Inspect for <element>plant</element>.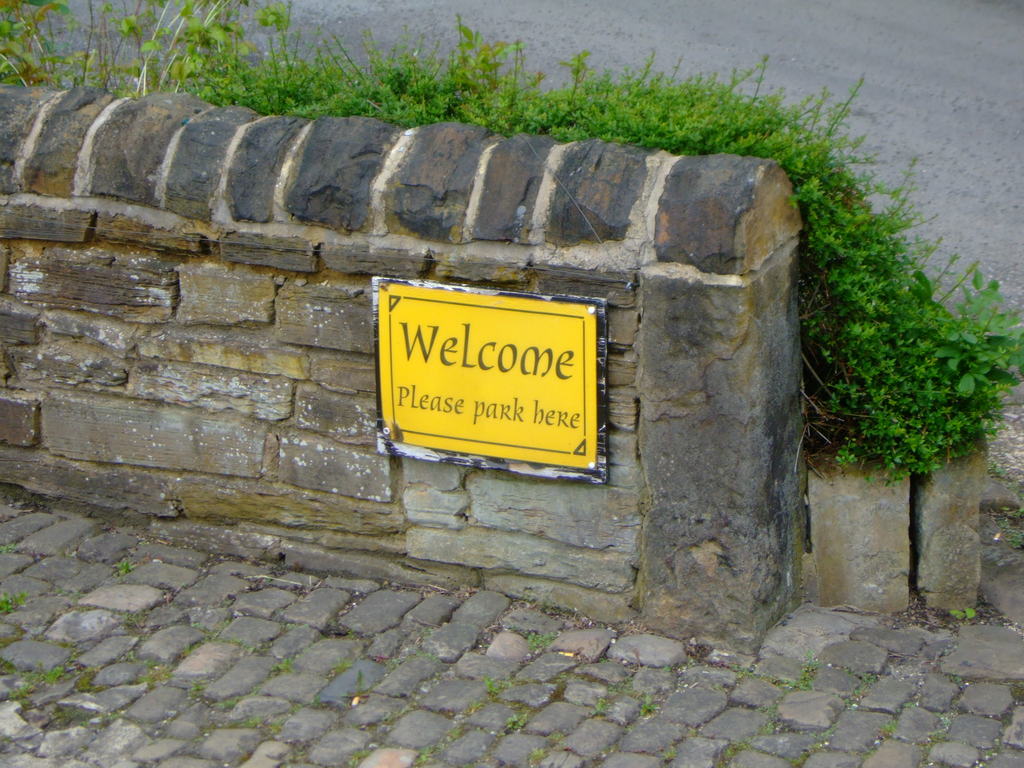
Inspection: [523, 633, 556, 655].
